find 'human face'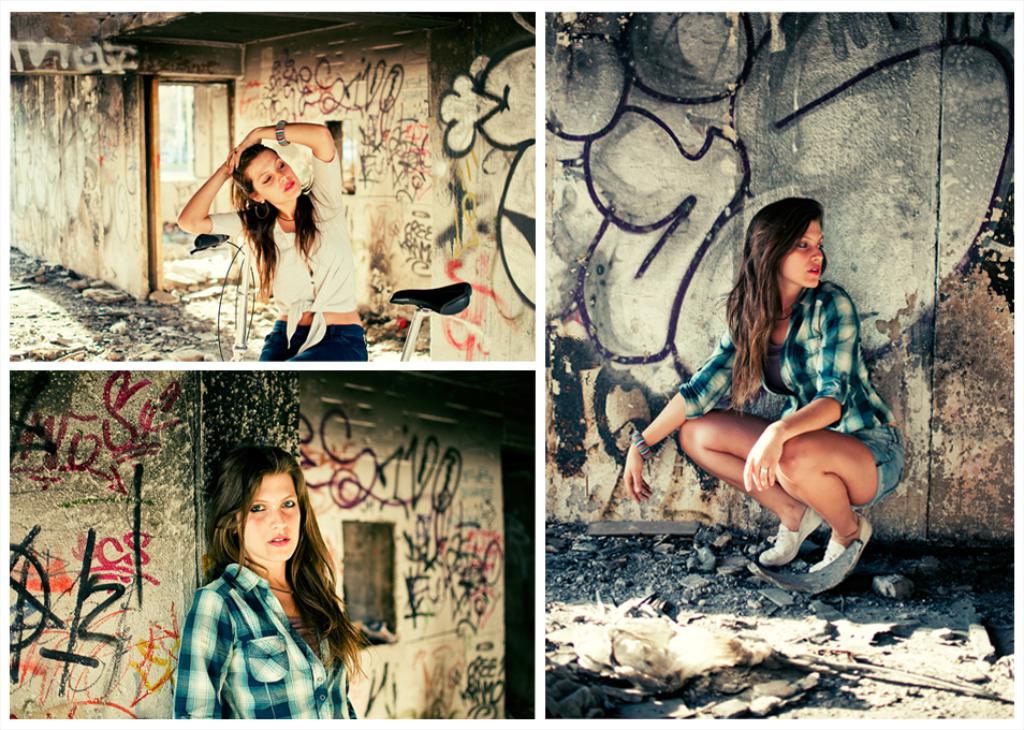
240,151,306,199
